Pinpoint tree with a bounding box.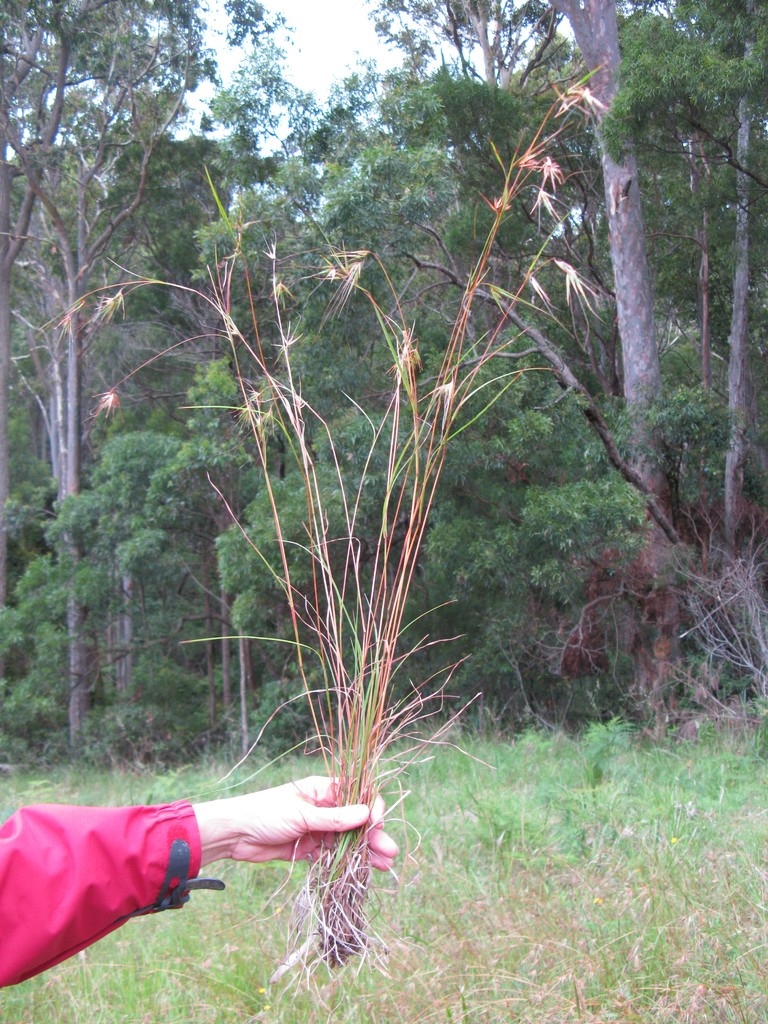
2,3,767,758.
